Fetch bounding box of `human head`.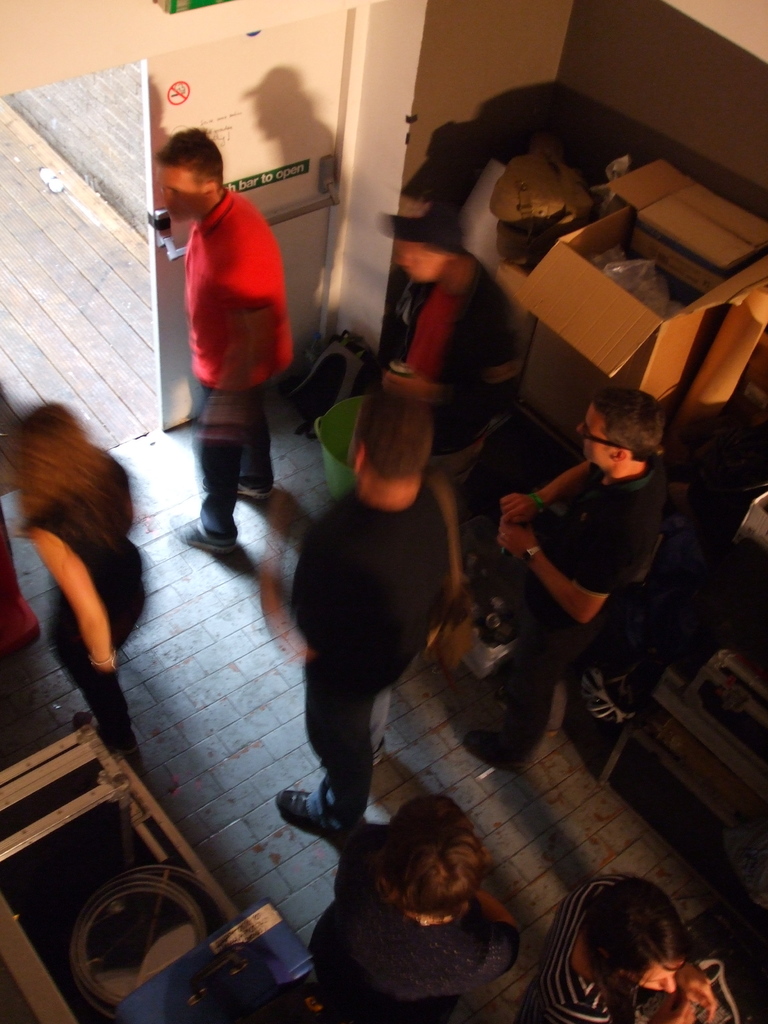
Bbox: <box>159,125,216,232</box>.
